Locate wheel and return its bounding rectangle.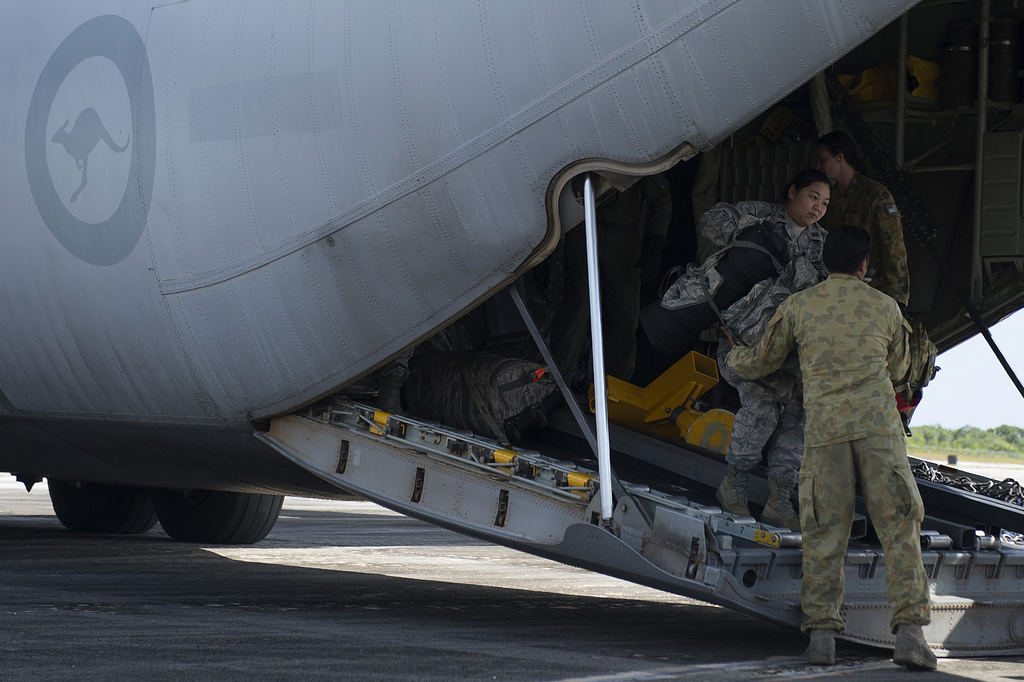
Rect(45, 475, 166, 534).
